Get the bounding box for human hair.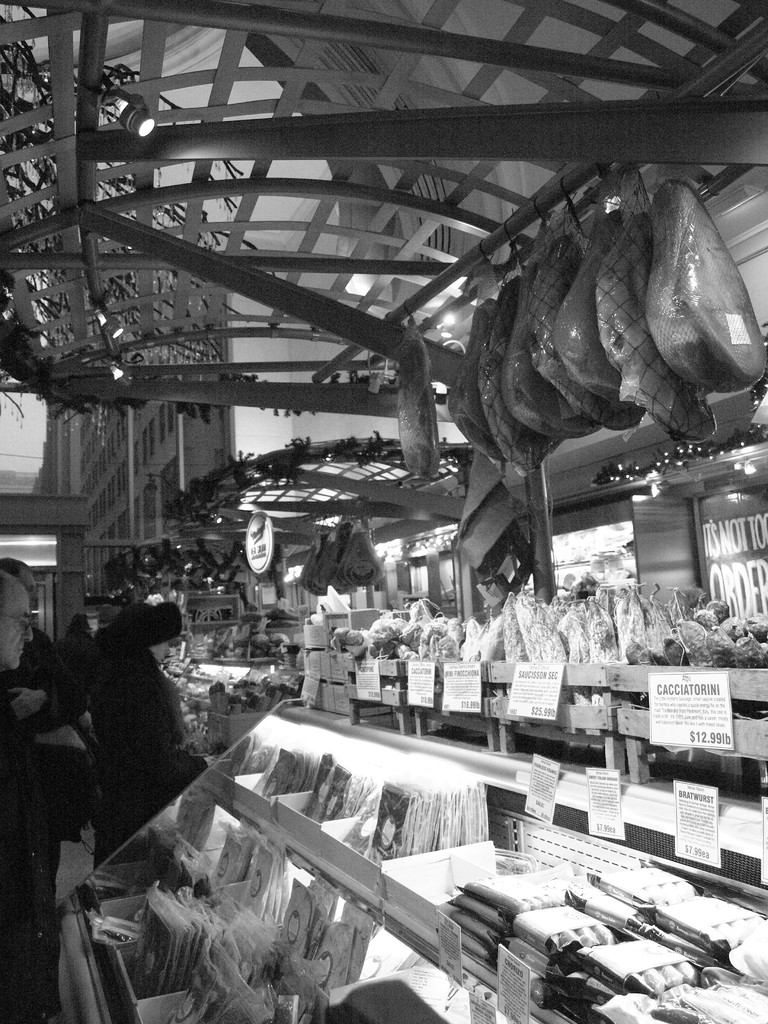
<region>0, 556, 28, 577</region>.
